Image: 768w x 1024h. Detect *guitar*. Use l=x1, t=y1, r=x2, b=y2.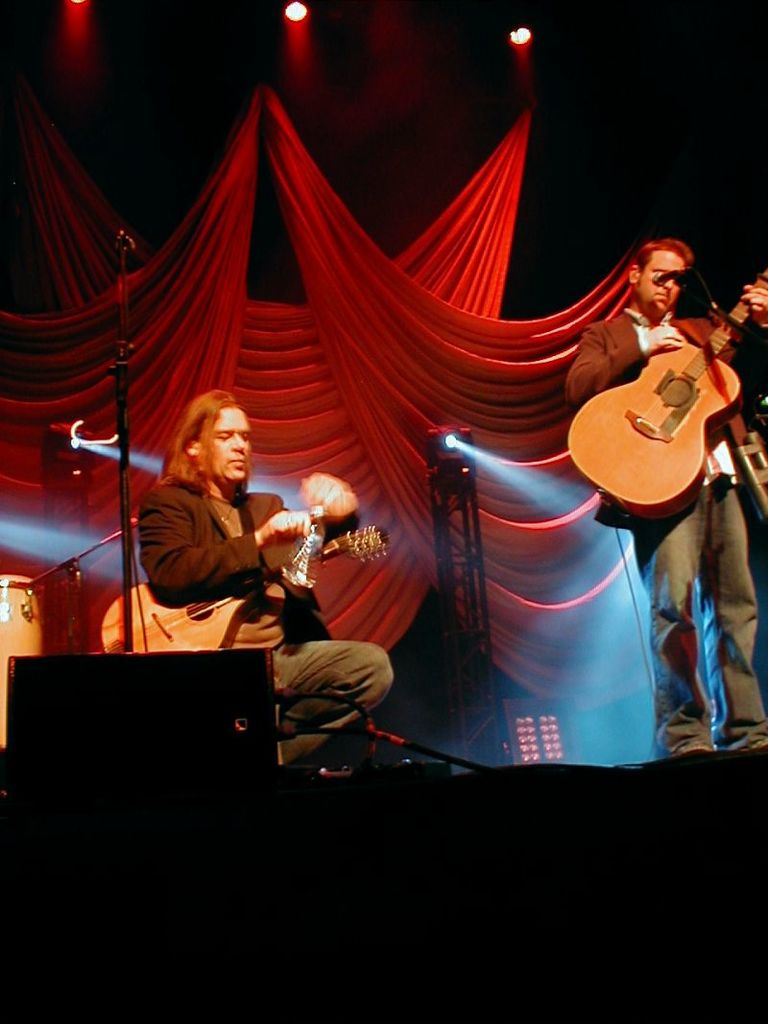
l=564, t=262, r=767, b=514.
